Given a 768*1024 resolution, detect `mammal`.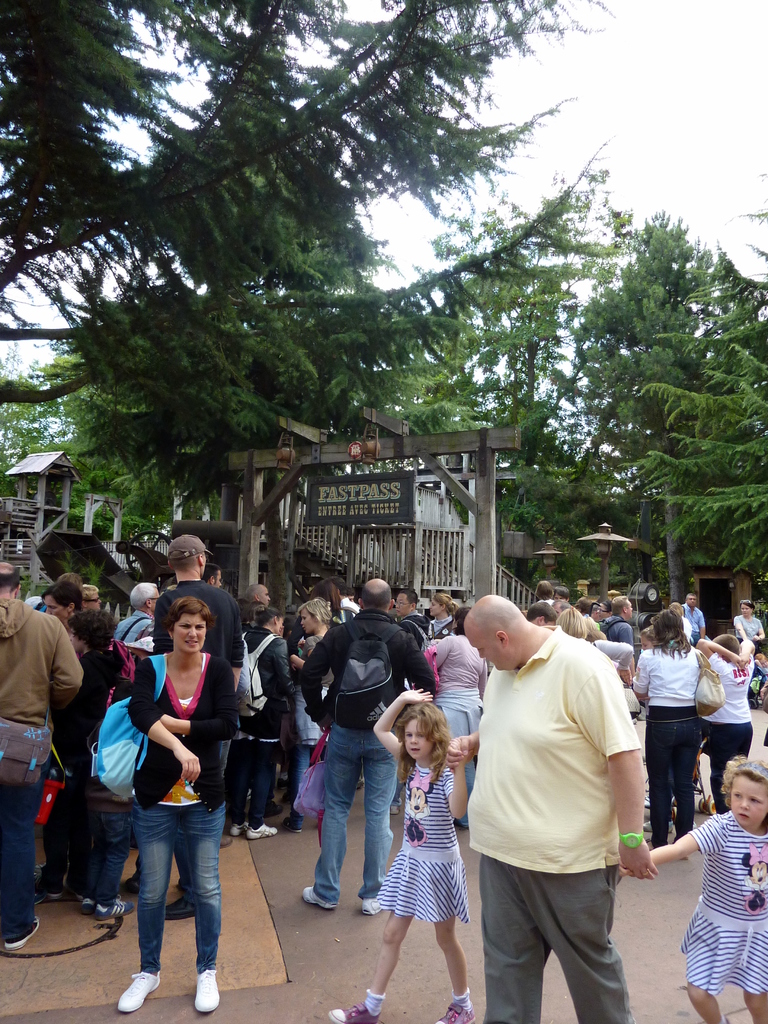
pyautogui.locateOnScreen(118, 579, 164, 645).
